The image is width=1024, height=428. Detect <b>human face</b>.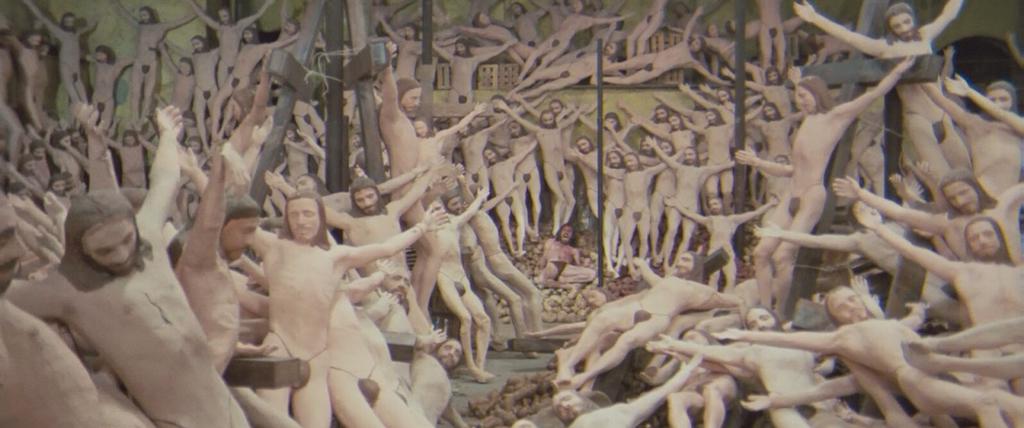
Detection: [545, 379, 581, 420].
